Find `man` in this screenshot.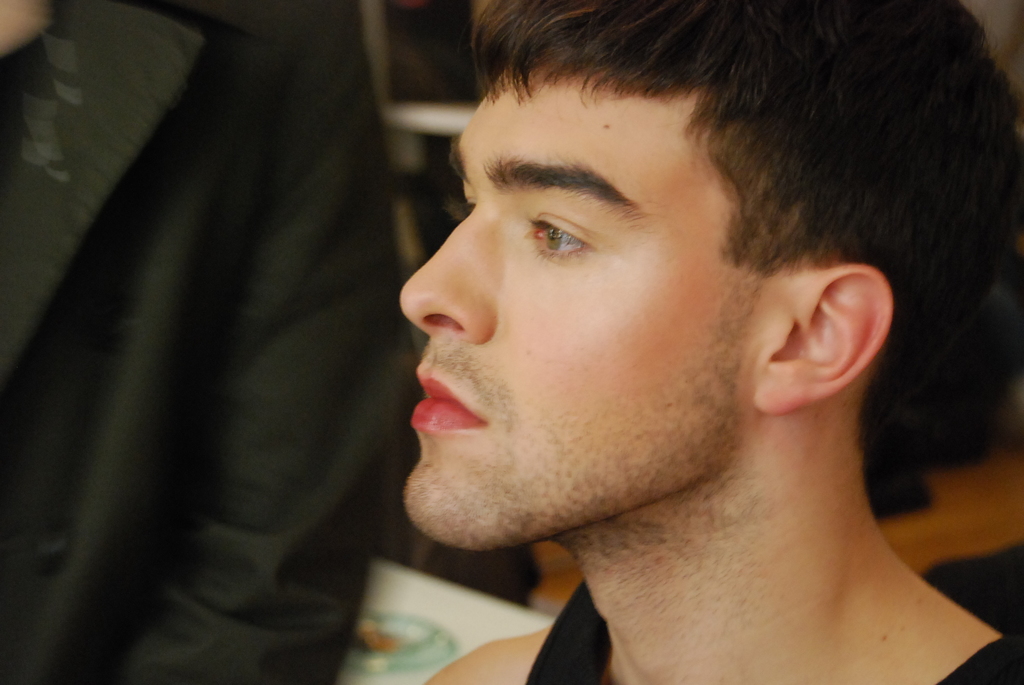
The bounding box for `man` is box(284, 18, 1023, 673).
